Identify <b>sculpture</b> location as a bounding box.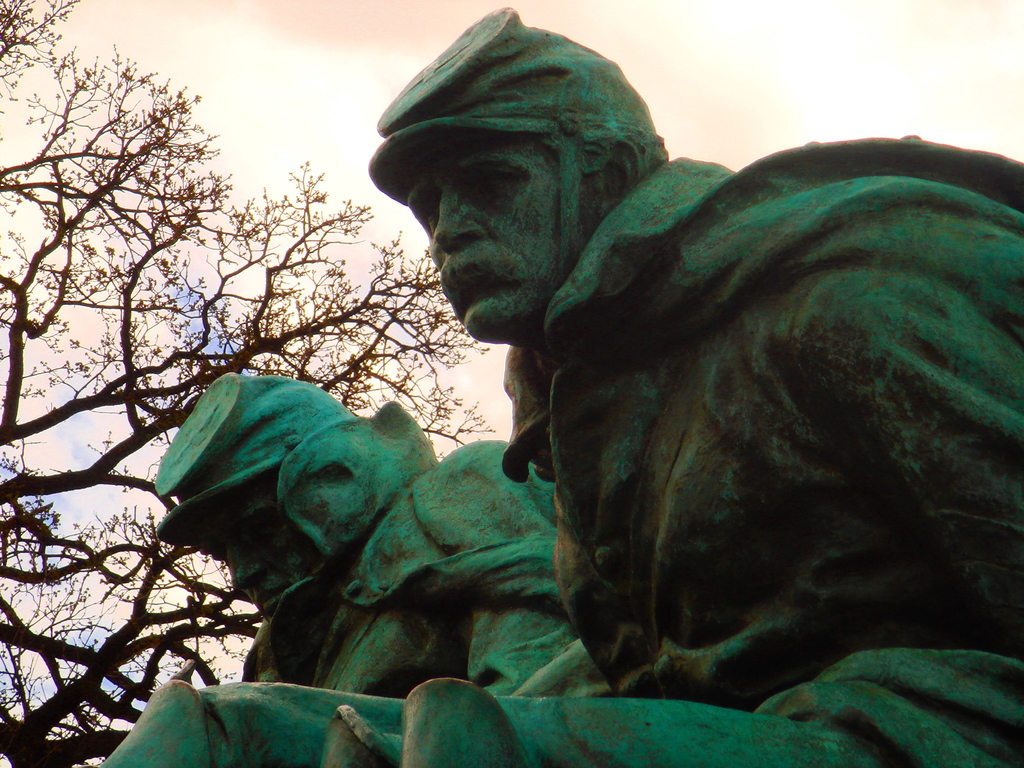
[204,24,1005,750].
